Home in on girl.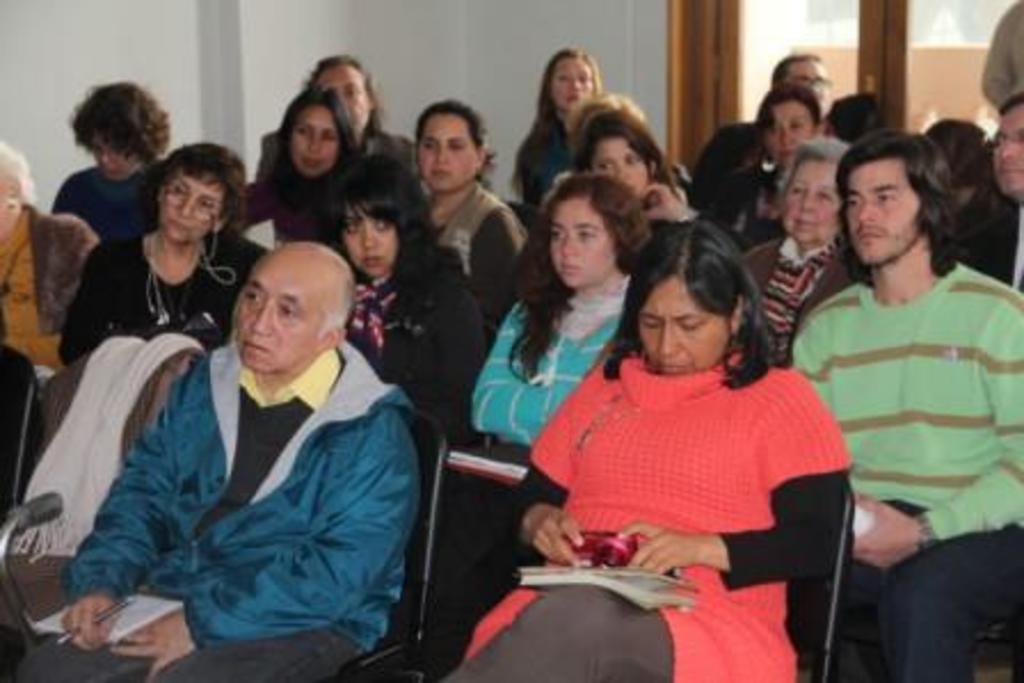
Homed in at 466, 169, 654, 480.
